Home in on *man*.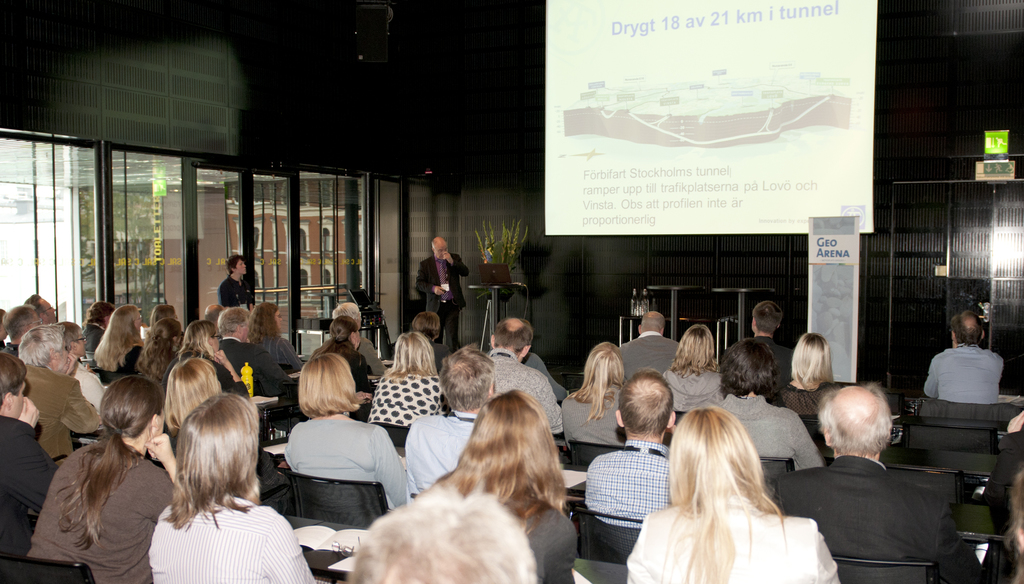
Homed in at bbox(216, 302, 299, 397).
